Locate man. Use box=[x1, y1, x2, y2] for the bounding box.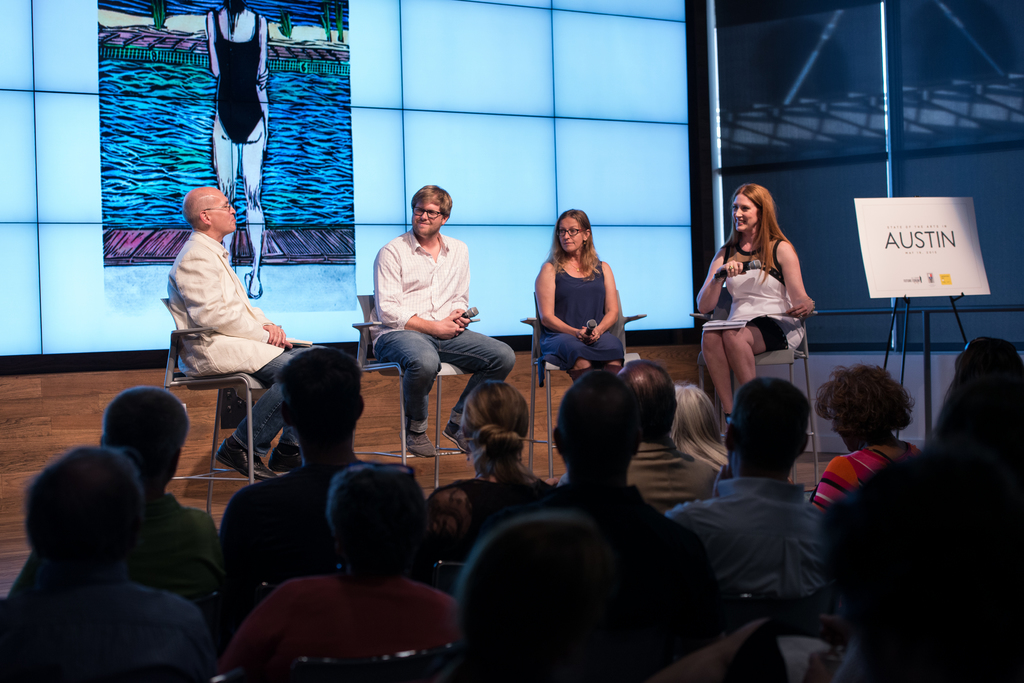
box=[358, 184, 498, 438].
